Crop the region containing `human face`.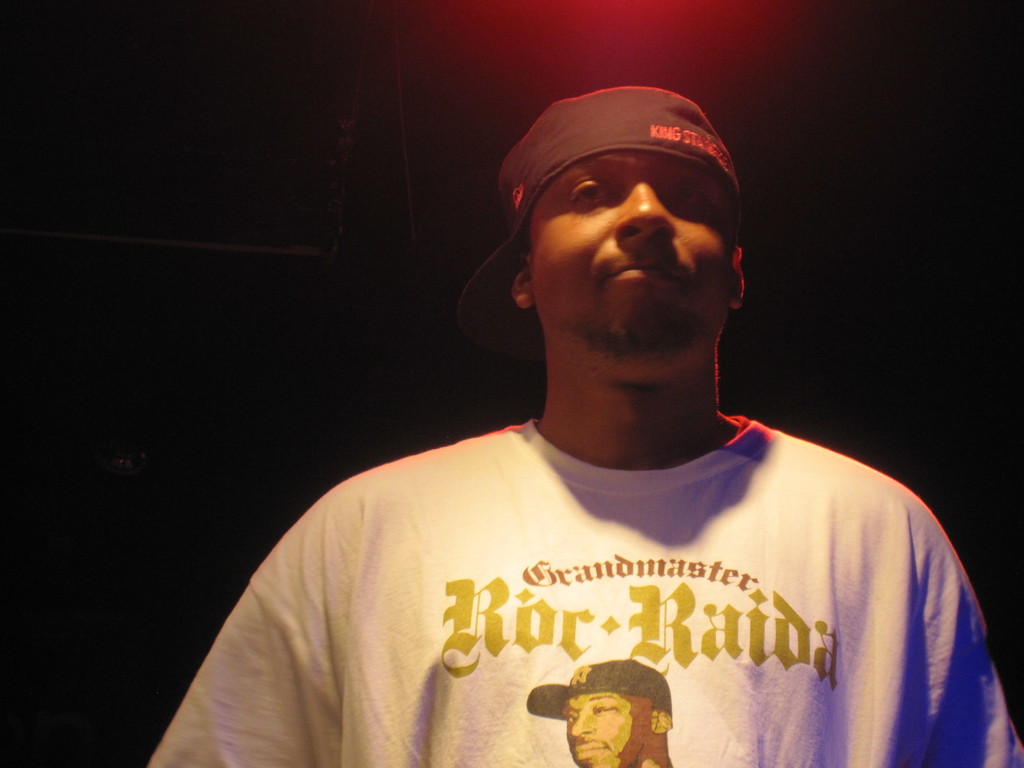
Crop region: <box>559,692,634,767</box>.
